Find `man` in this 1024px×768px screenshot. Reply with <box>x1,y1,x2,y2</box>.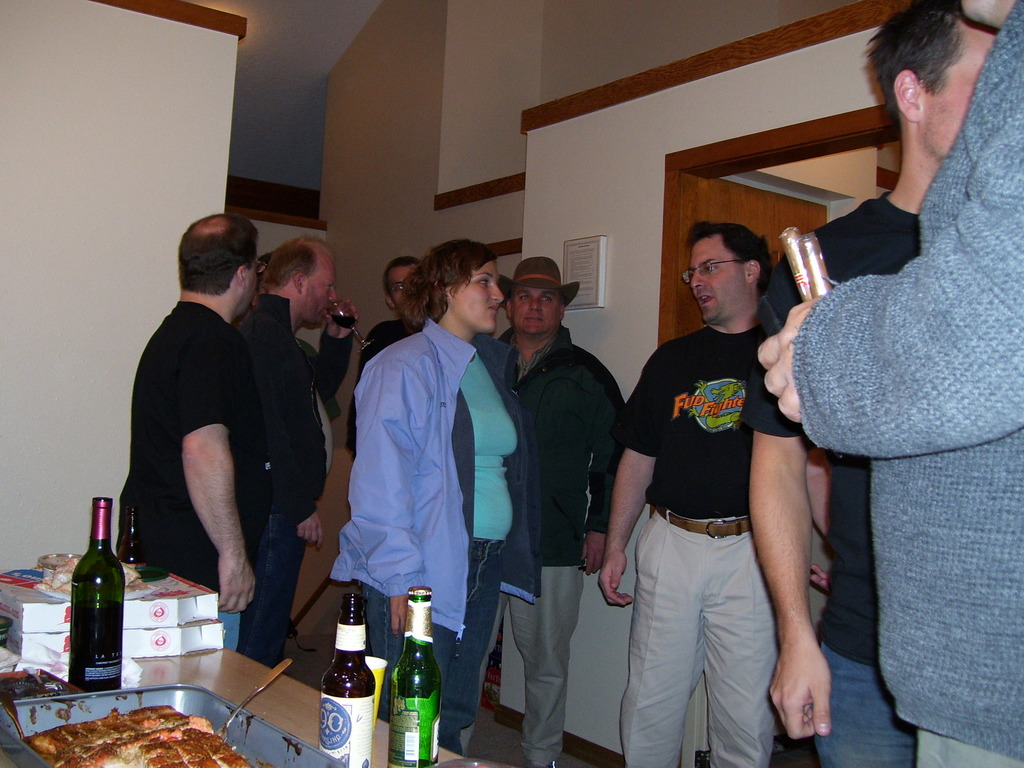
<box>344,252,419,452</box>.
